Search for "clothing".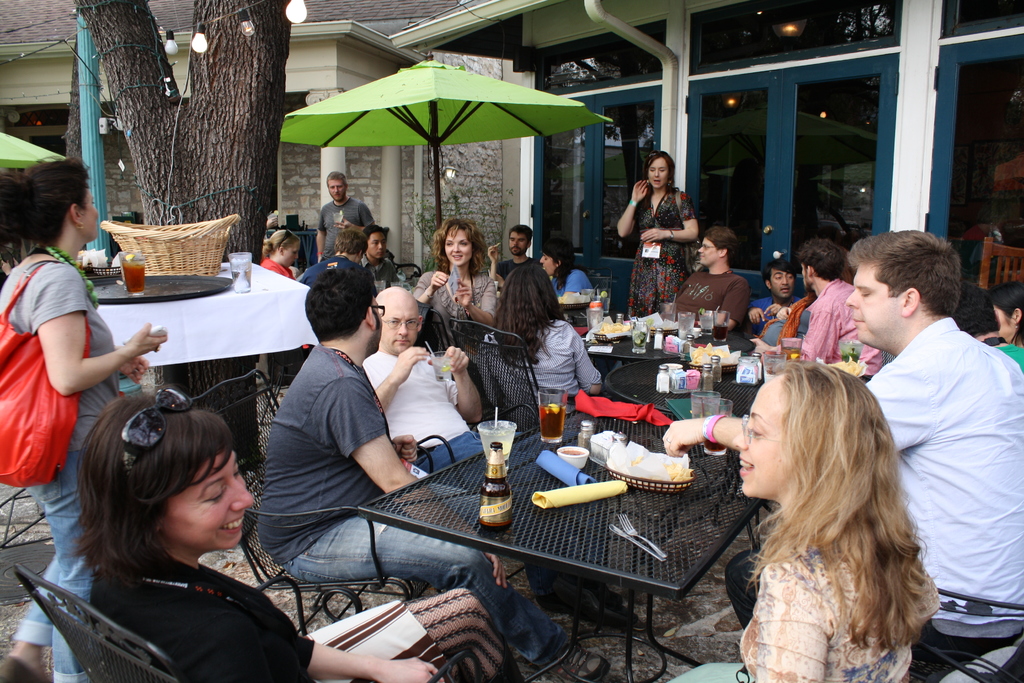
Found at x1=619, y1=183, x2=699, y2=314.
